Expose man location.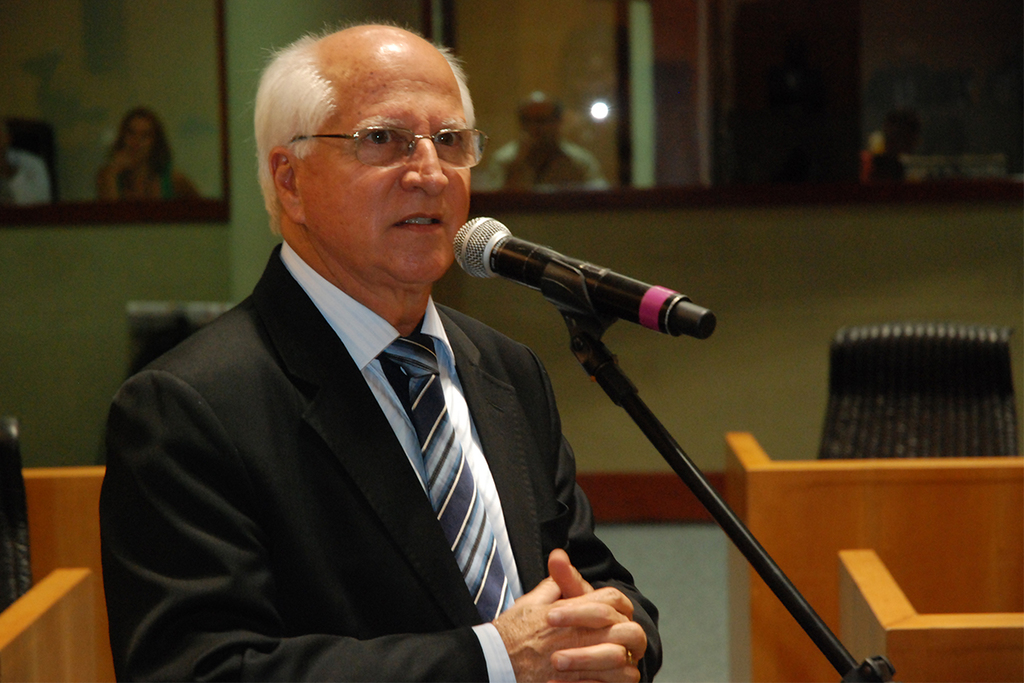
Exposed at Rect(0, 123, 47, 203).
